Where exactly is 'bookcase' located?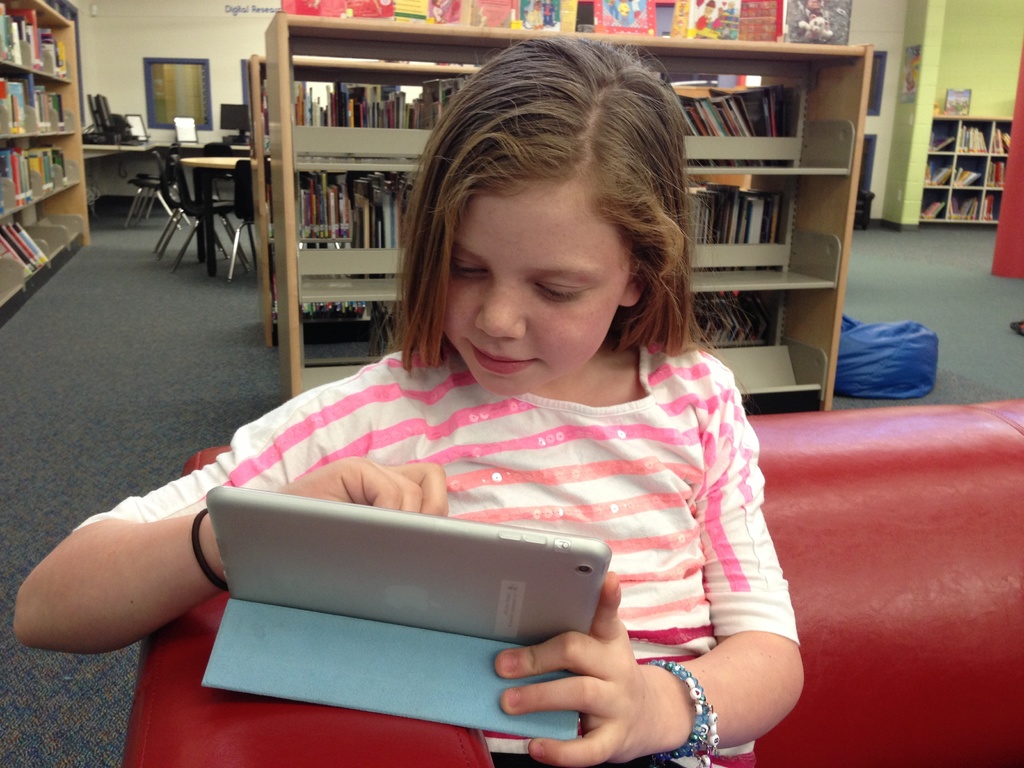
Its bounding box is x1=0, y1=0, x2=94, y2=328.
